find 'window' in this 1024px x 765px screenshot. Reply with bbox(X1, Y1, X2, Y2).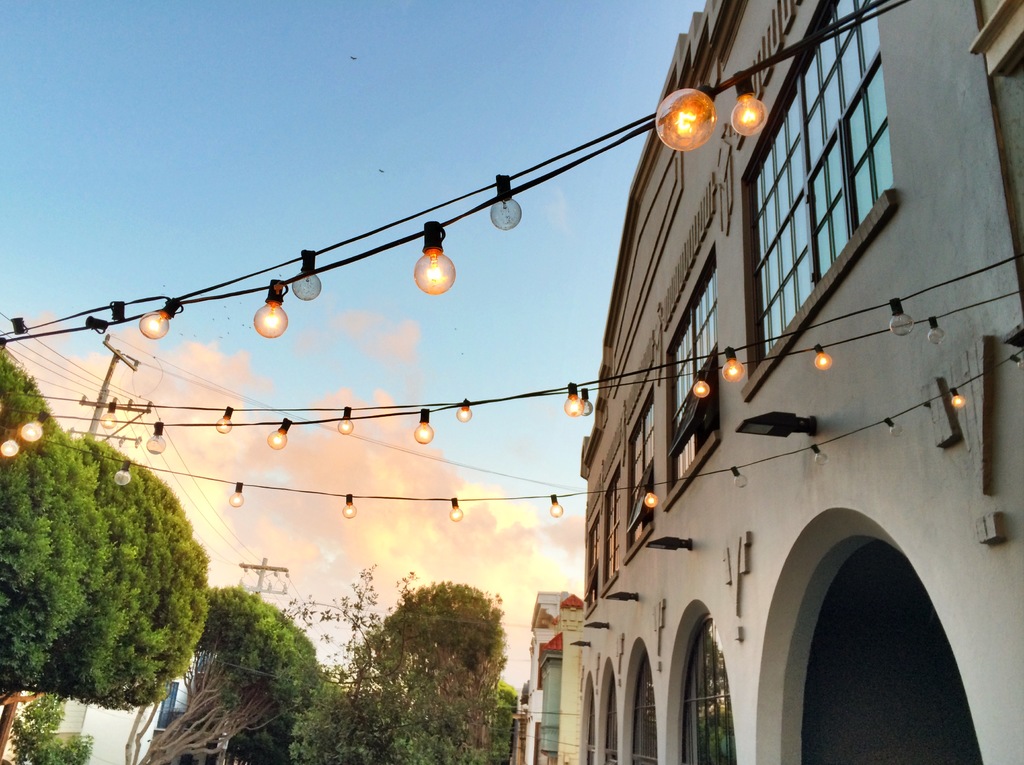
bbox(751, 0, 901, 351).
